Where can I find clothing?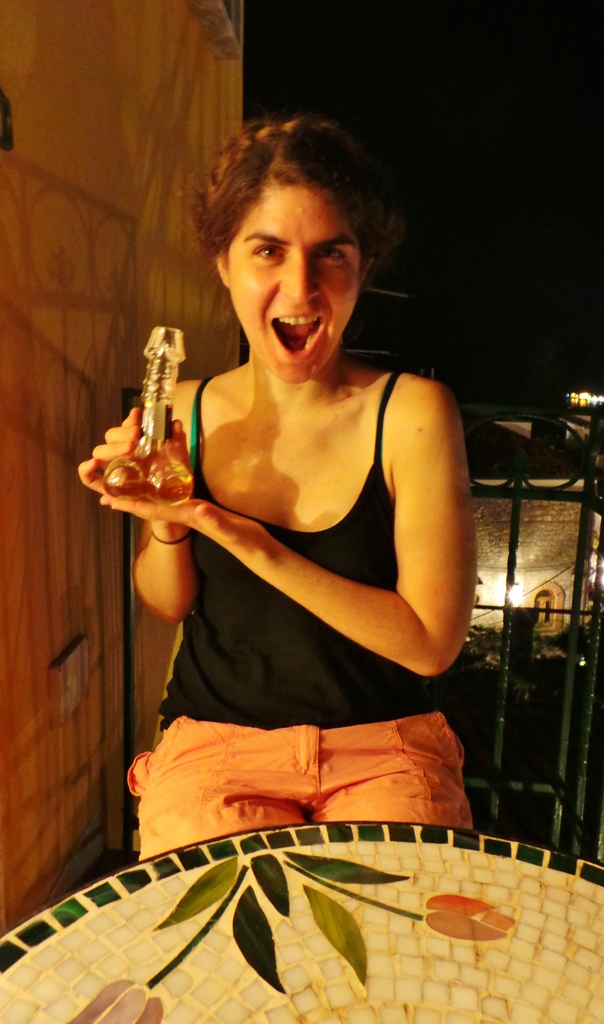
You can find it at 122:297:473:896.
